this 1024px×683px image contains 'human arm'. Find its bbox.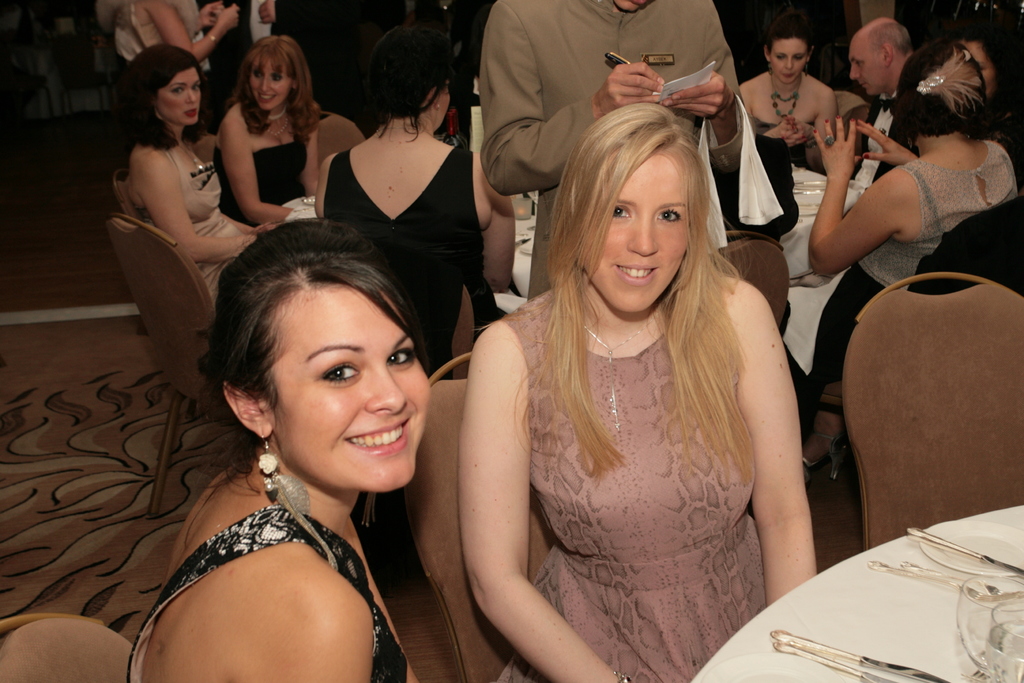
bbox=(241, 568, 380, 682).
